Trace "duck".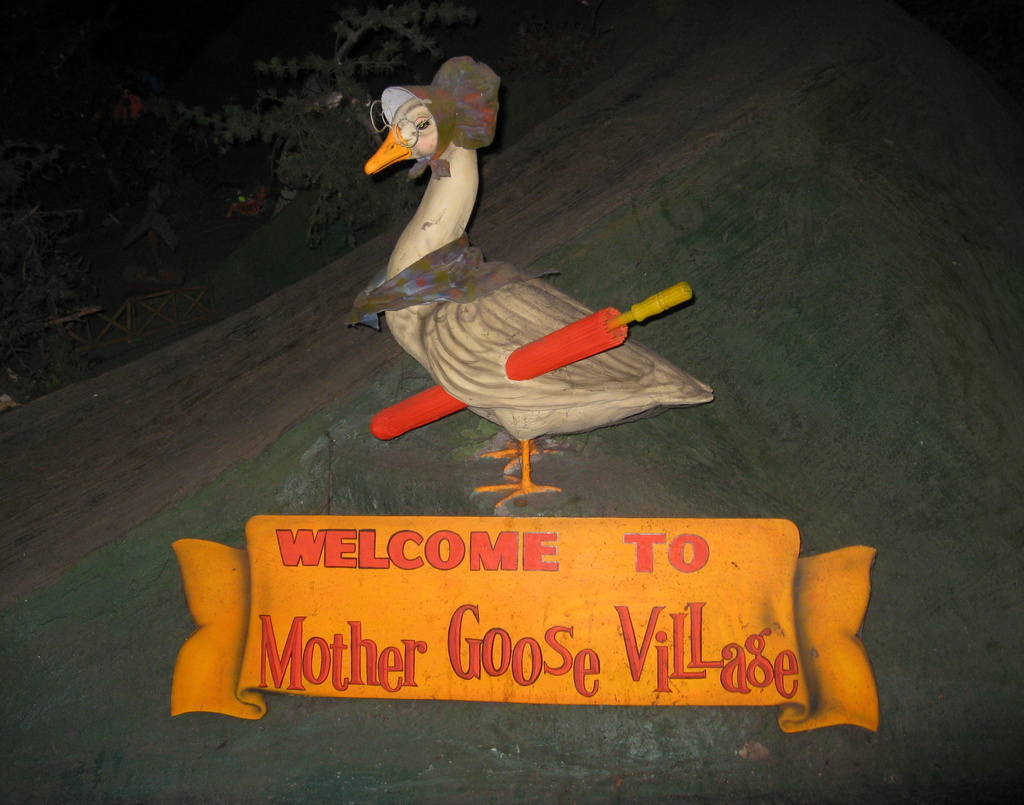
Traced to detection(365, 118, 701, 493).
